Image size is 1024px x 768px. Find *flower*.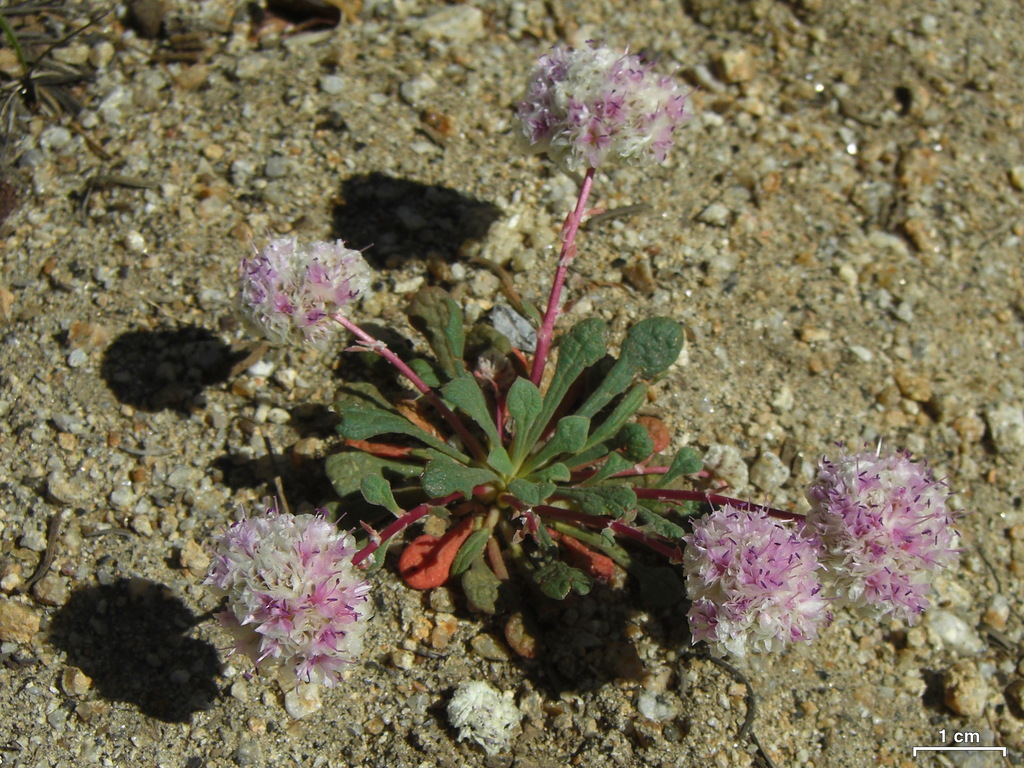
pyautogui.locateOnScreen(809, 446, 956, 616).
